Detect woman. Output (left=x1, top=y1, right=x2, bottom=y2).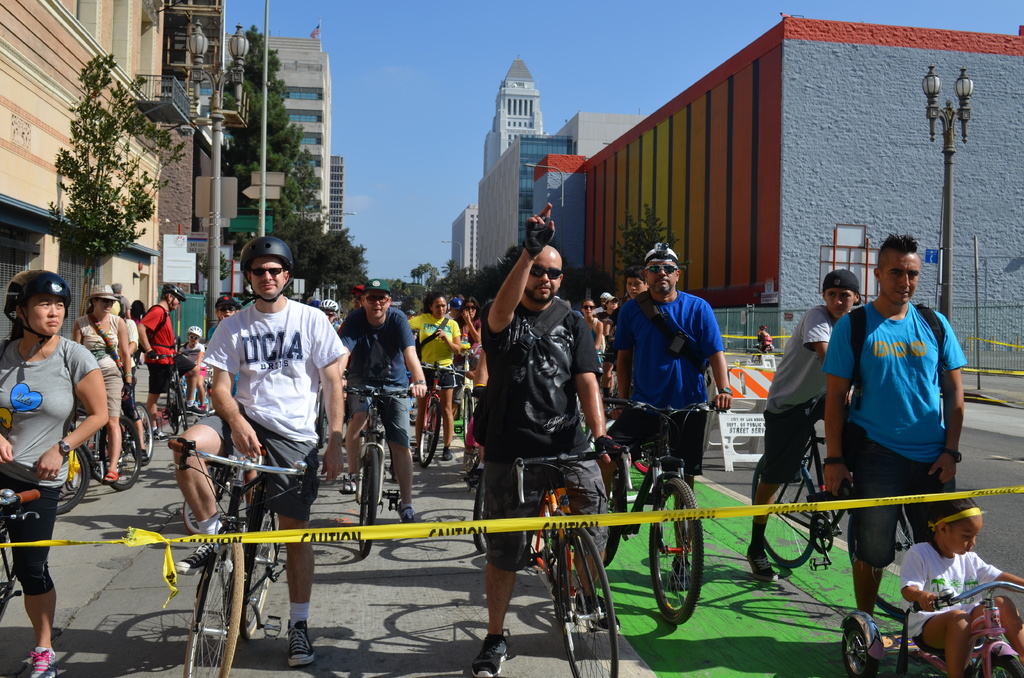
(left=72, top=284, right=133, bottom=482).
